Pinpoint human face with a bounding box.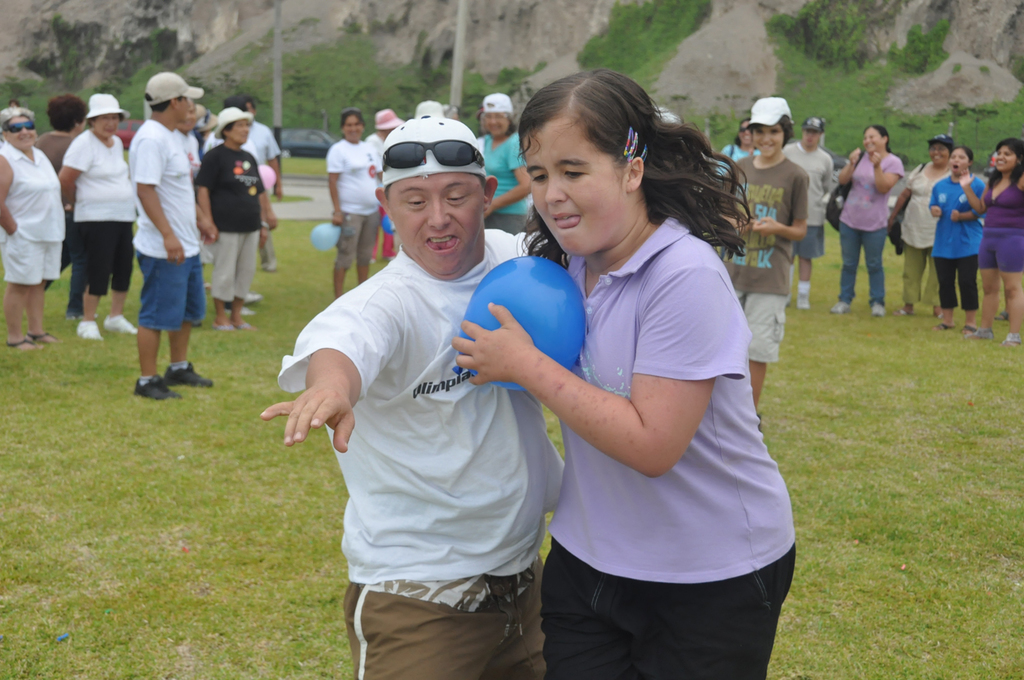
l=864, t=130, r=879, b=153.
